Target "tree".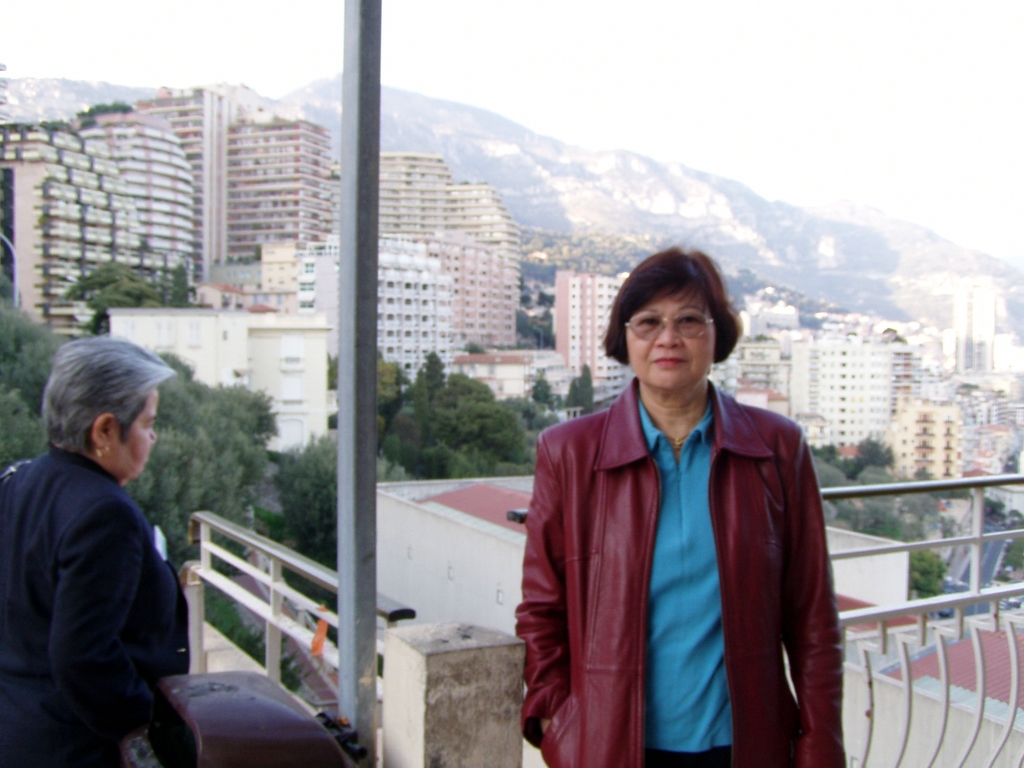
Target region: 911 463 976 501.
